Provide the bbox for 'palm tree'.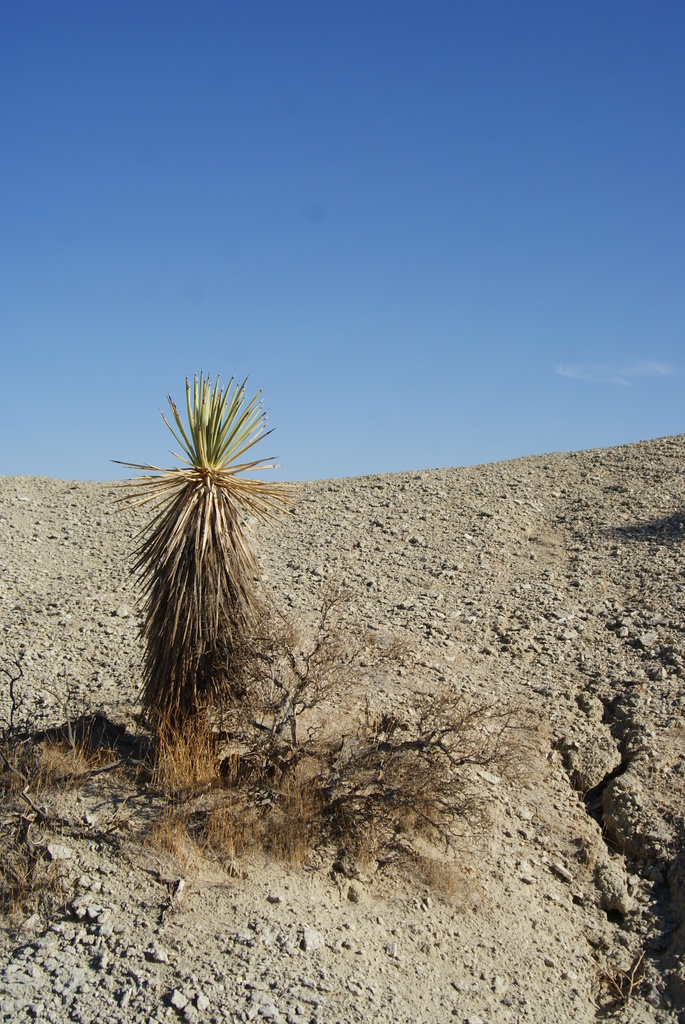
(95,377,290,741).
